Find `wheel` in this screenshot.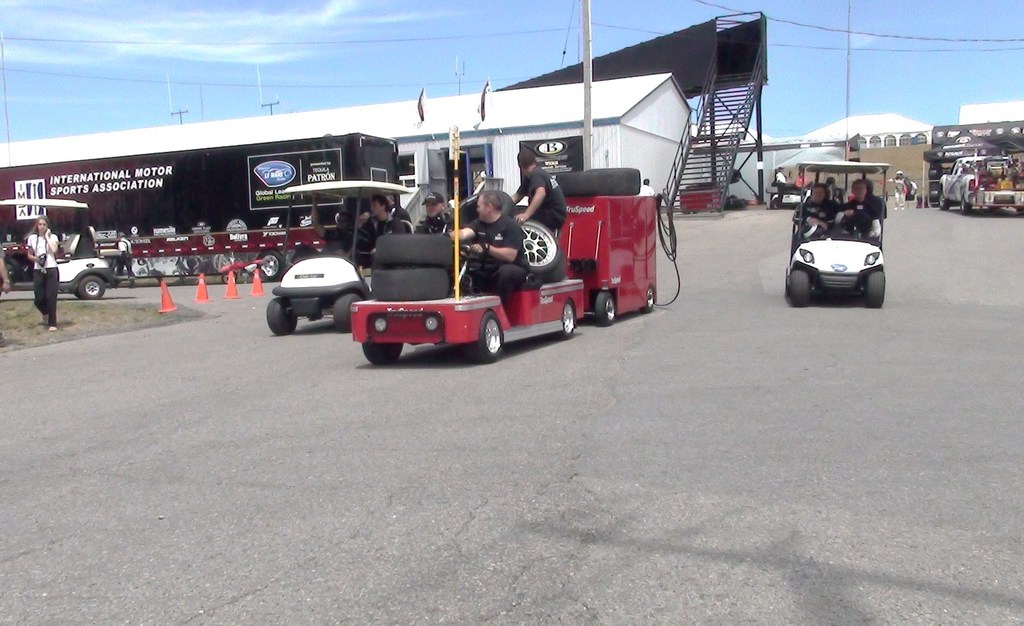
The bounding box for `wheel` is (453, 242, 483, 271).
